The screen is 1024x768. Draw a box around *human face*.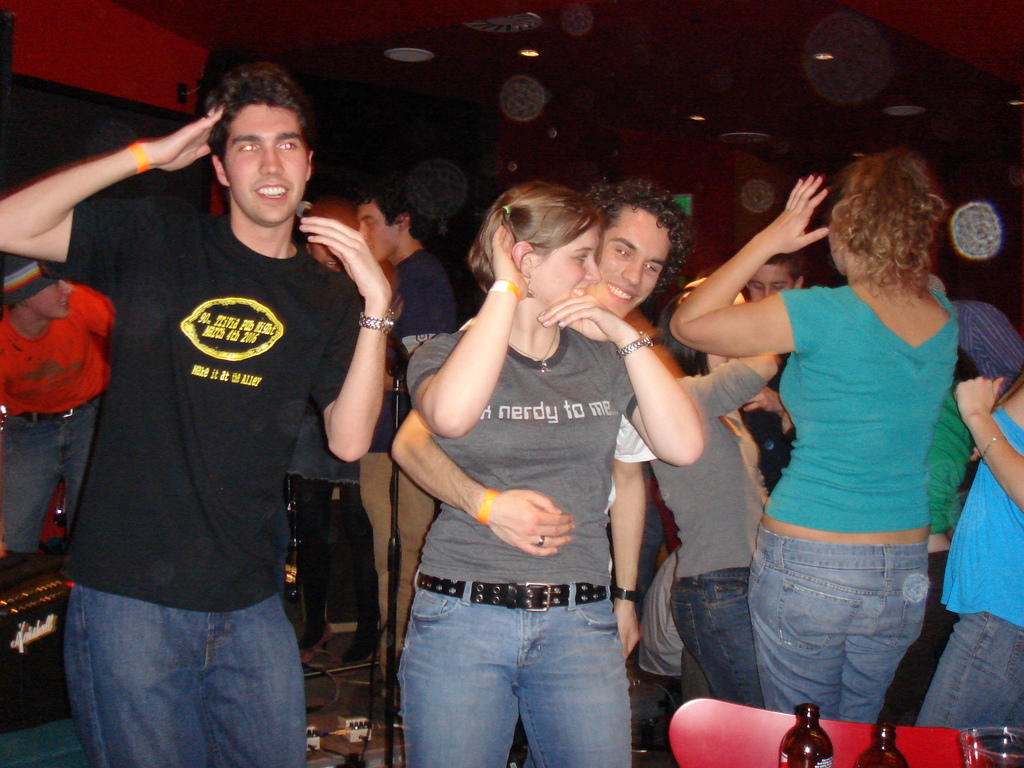
locate(356, 196, 393, 257).
